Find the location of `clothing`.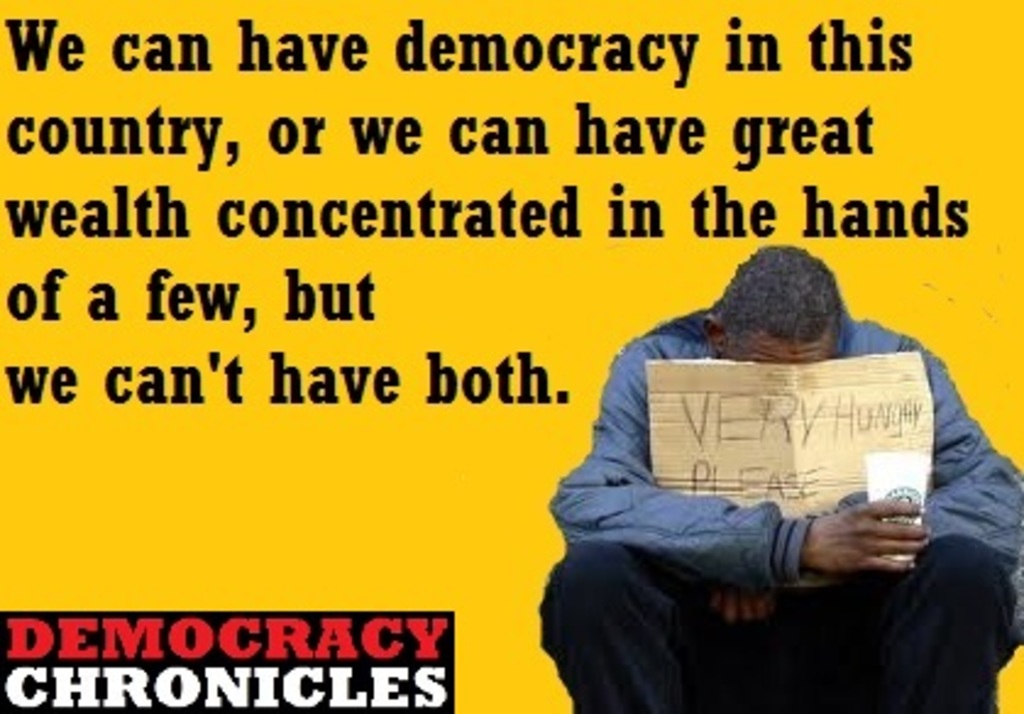
Location: bbox=[560, 279, 1007, 697].
